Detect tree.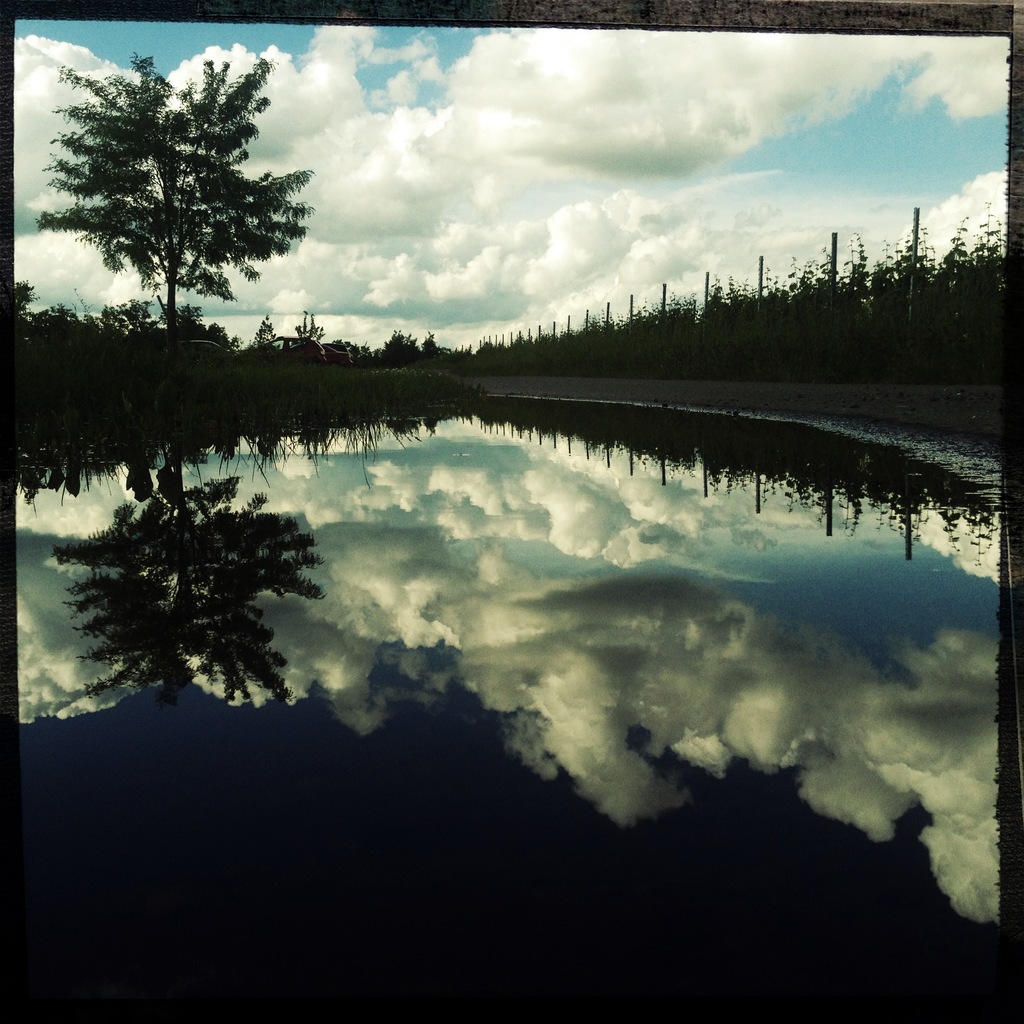
Detected at (x1=32, y1=49, x2=314, y2=337).
